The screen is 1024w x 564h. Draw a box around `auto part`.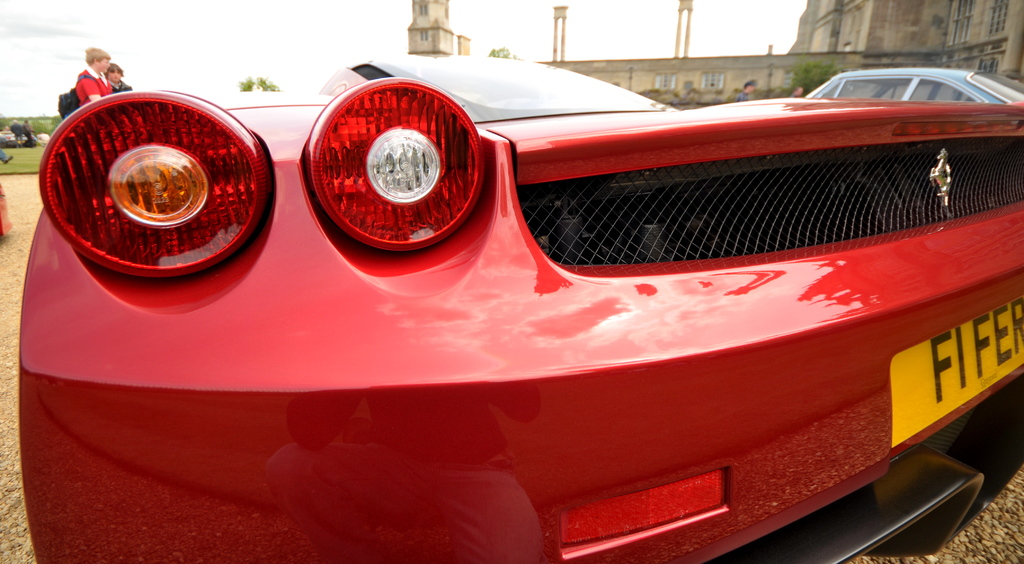
Rect(38, 83, 275, 273).
